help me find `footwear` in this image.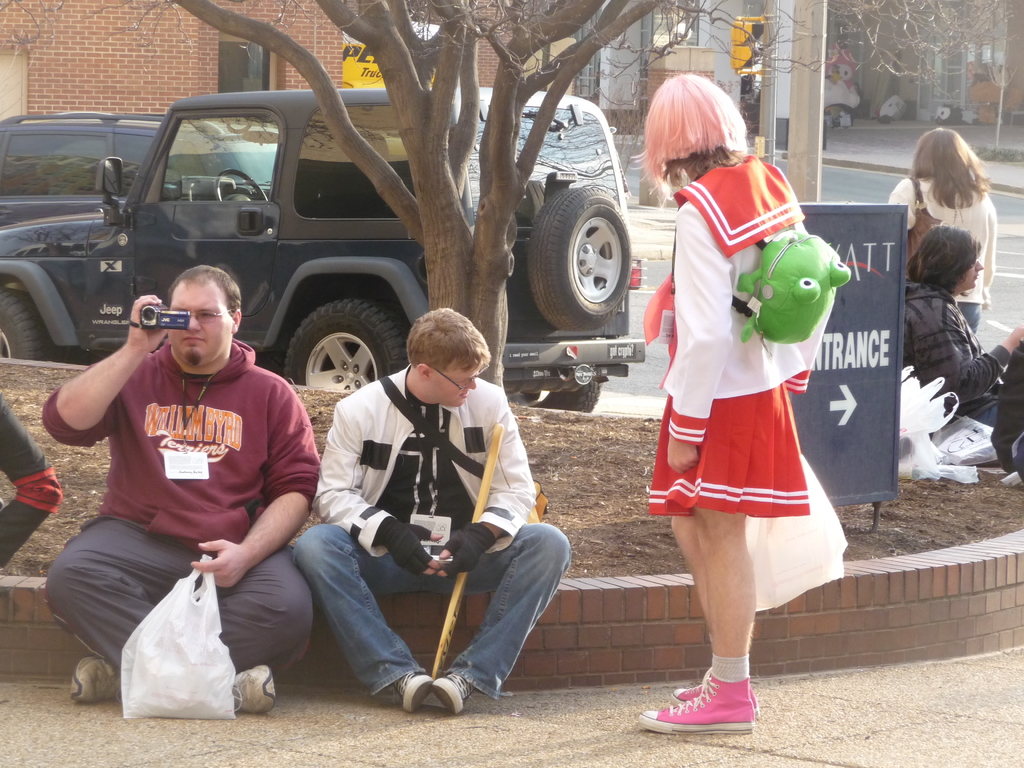
Found it: 667:678:761:717.
